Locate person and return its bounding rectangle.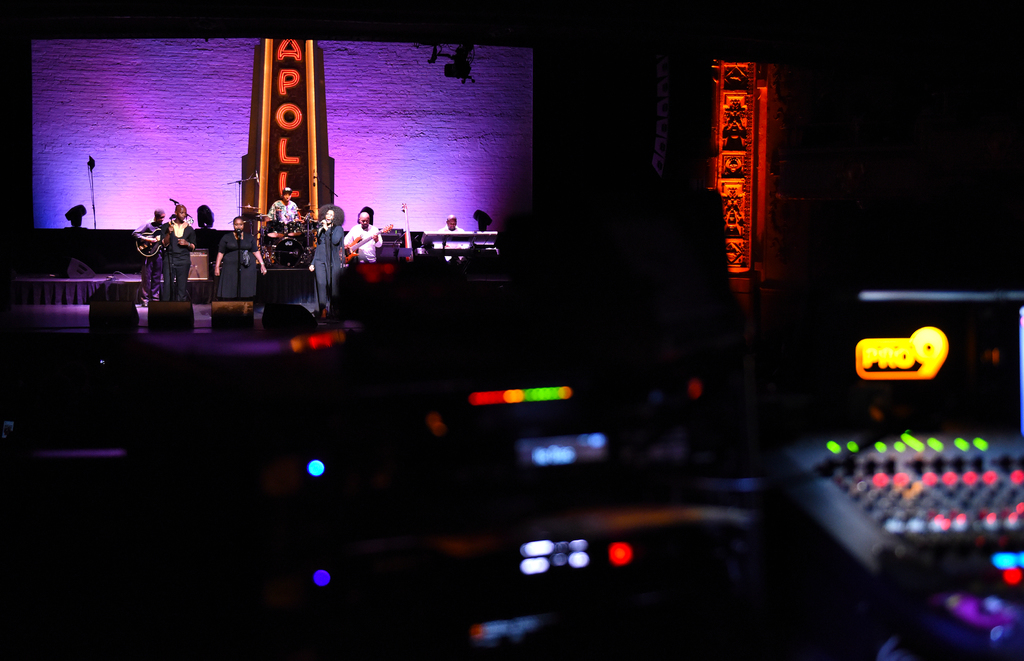
left=433, top=215, right=462, bottom=236.
